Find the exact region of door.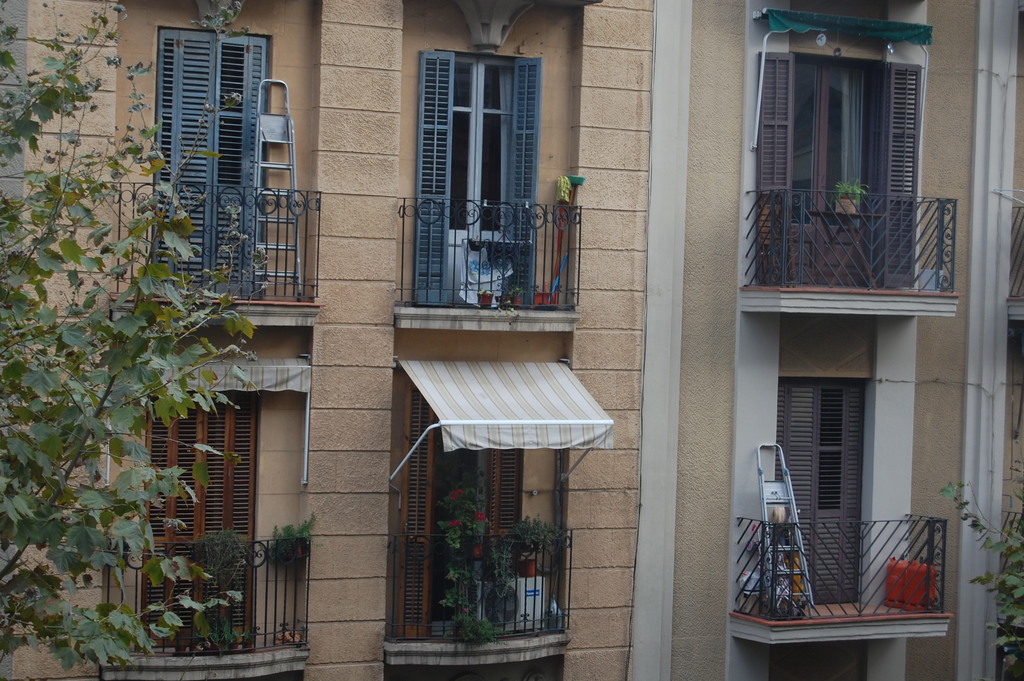
Exact region: [x1=154, y1=28, x2=269, y2=299].
